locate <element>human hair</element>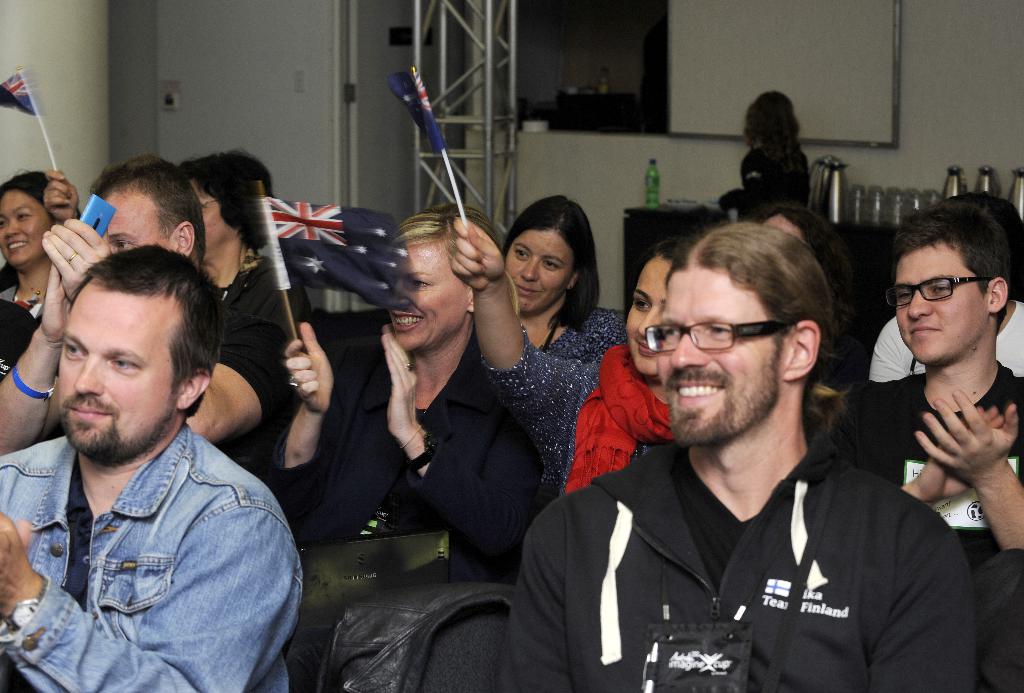
rect(180, 147, 272, 252)
